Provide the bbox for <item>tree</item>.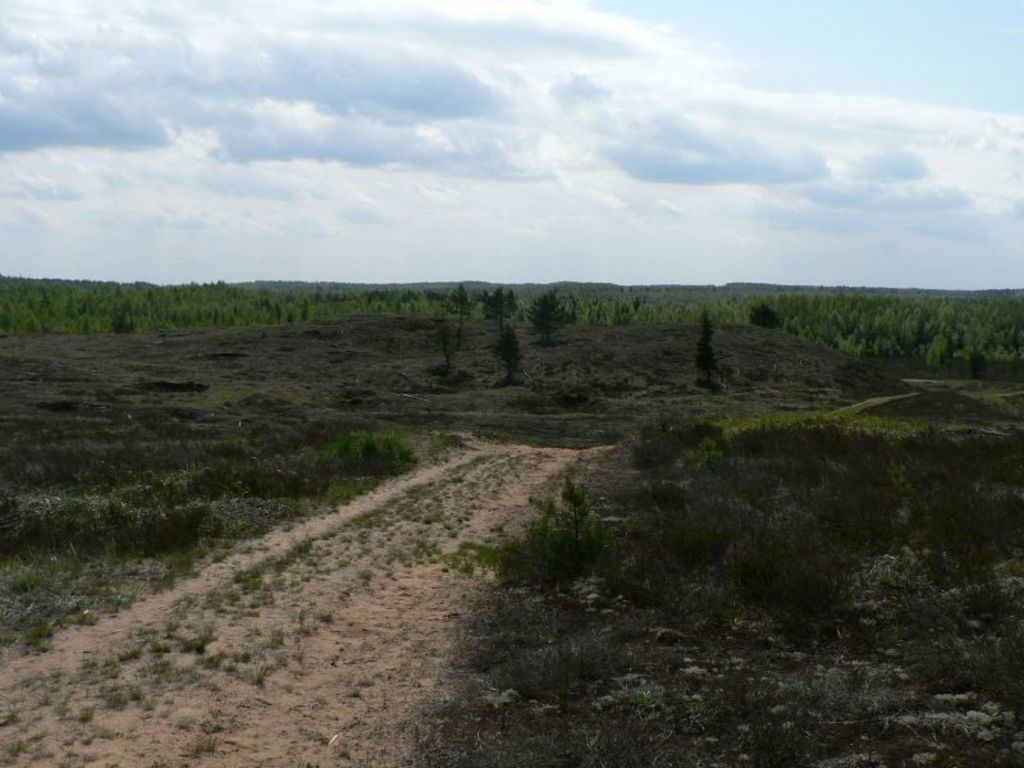
[745,305,790,338].
